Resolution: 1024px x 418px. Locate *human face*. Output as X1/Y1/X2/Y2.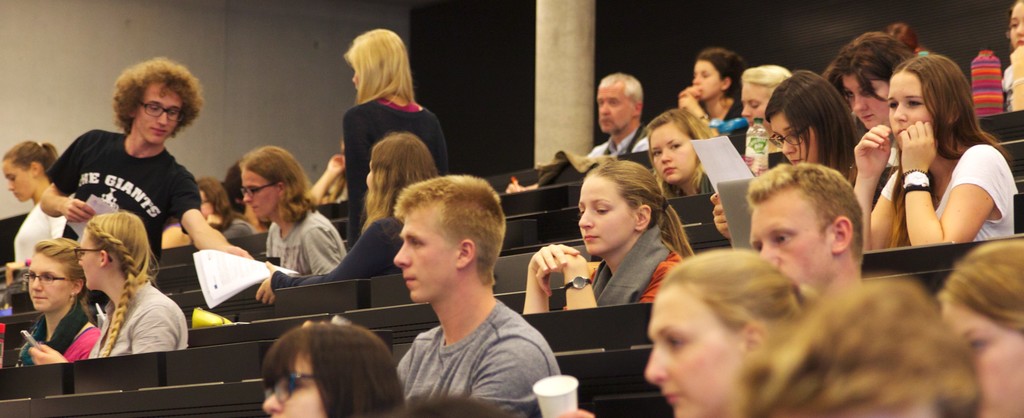
241/173/273/215.
